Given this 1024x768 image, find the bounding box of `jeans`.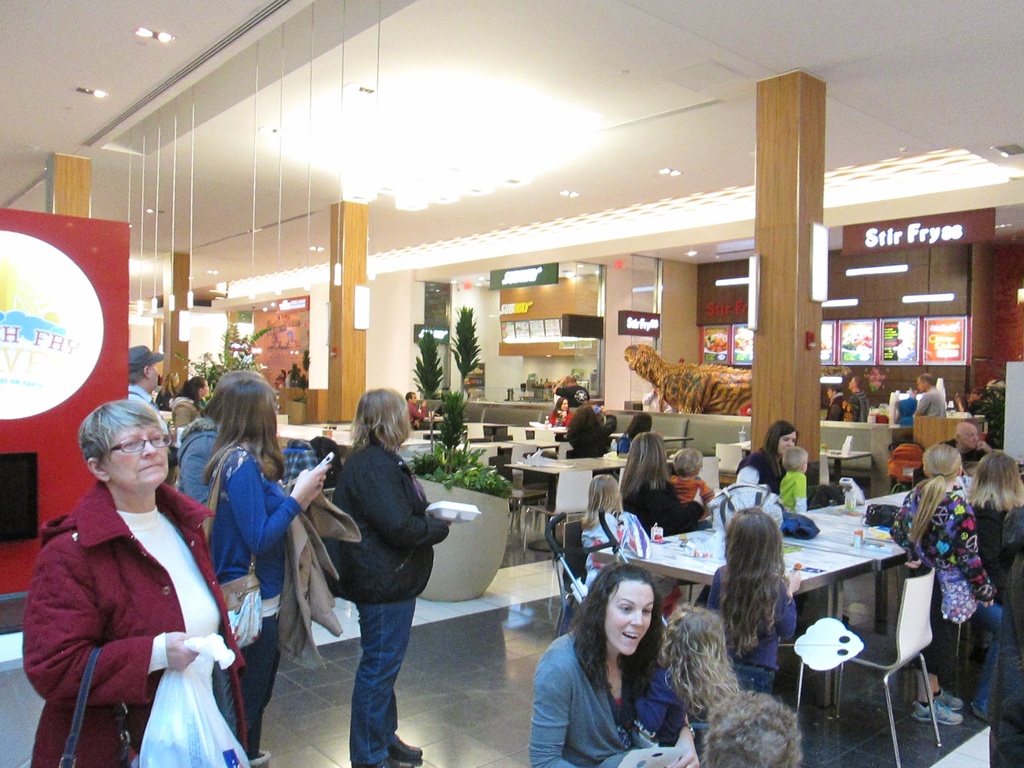
[x1=976, y1=605, x2=1004, y2=714].
